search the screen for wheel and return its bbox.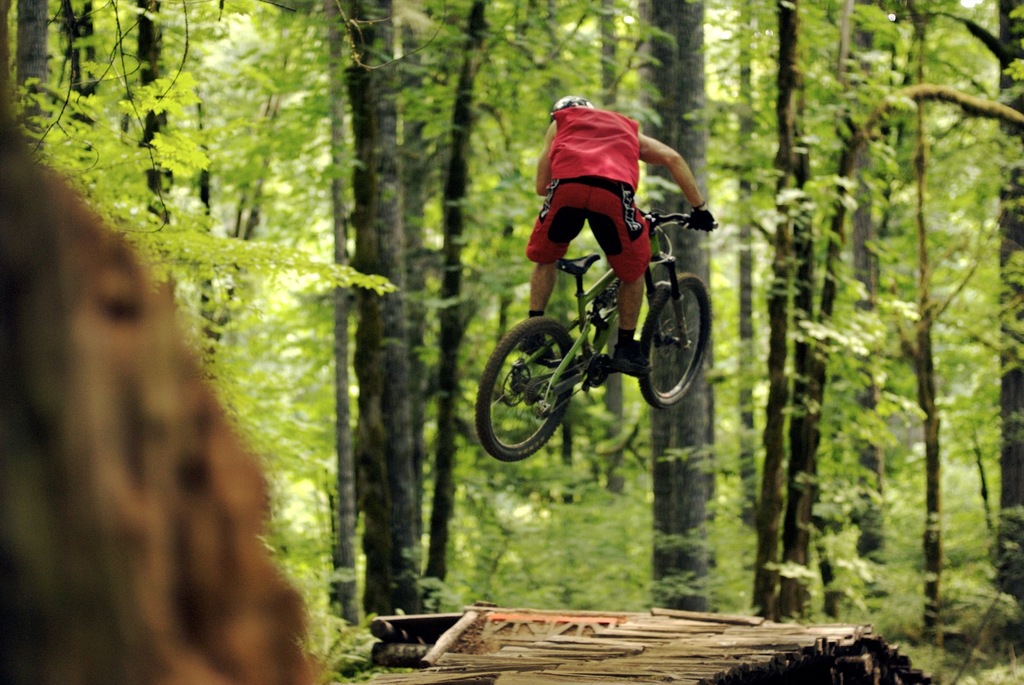
Found: box(471, 314, 575, 465).
